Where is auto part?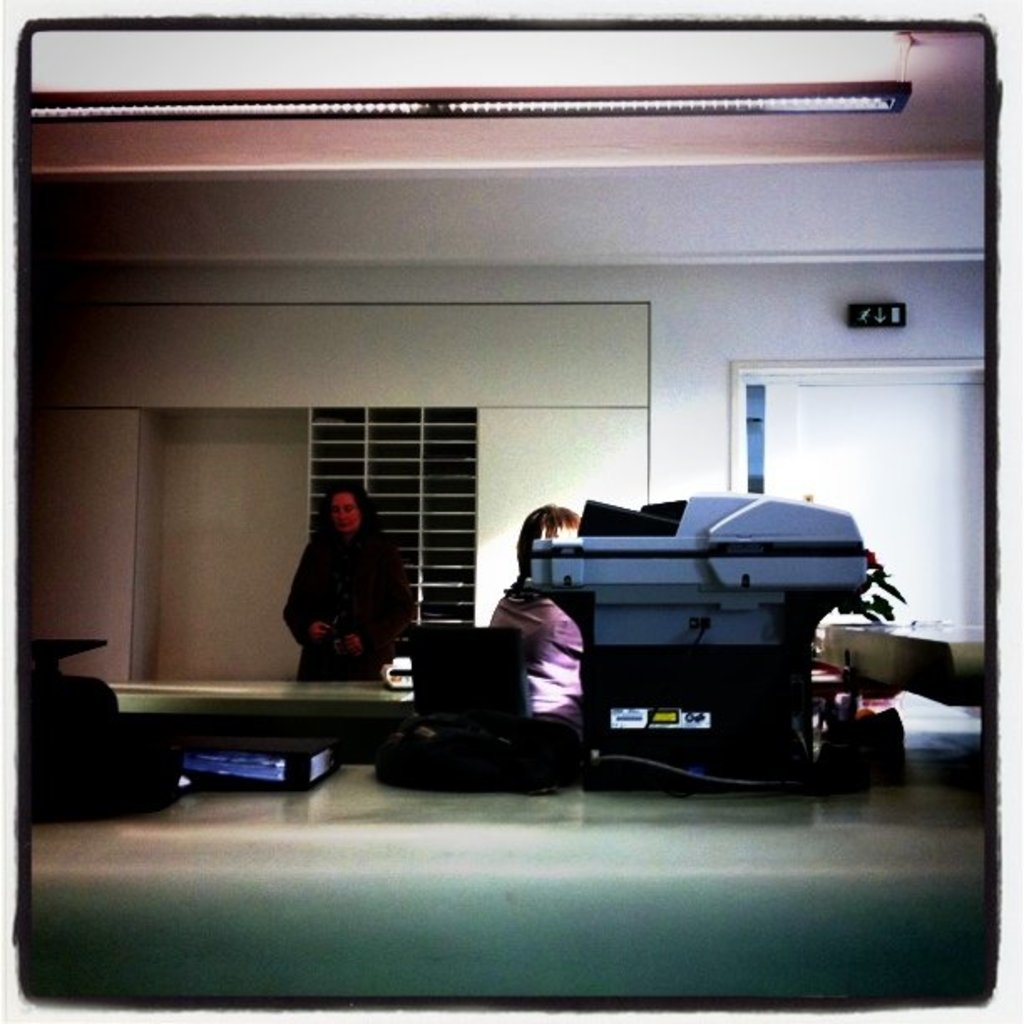
{"left": 594, "top": 703, "right": 746, "bottom": 738}.
